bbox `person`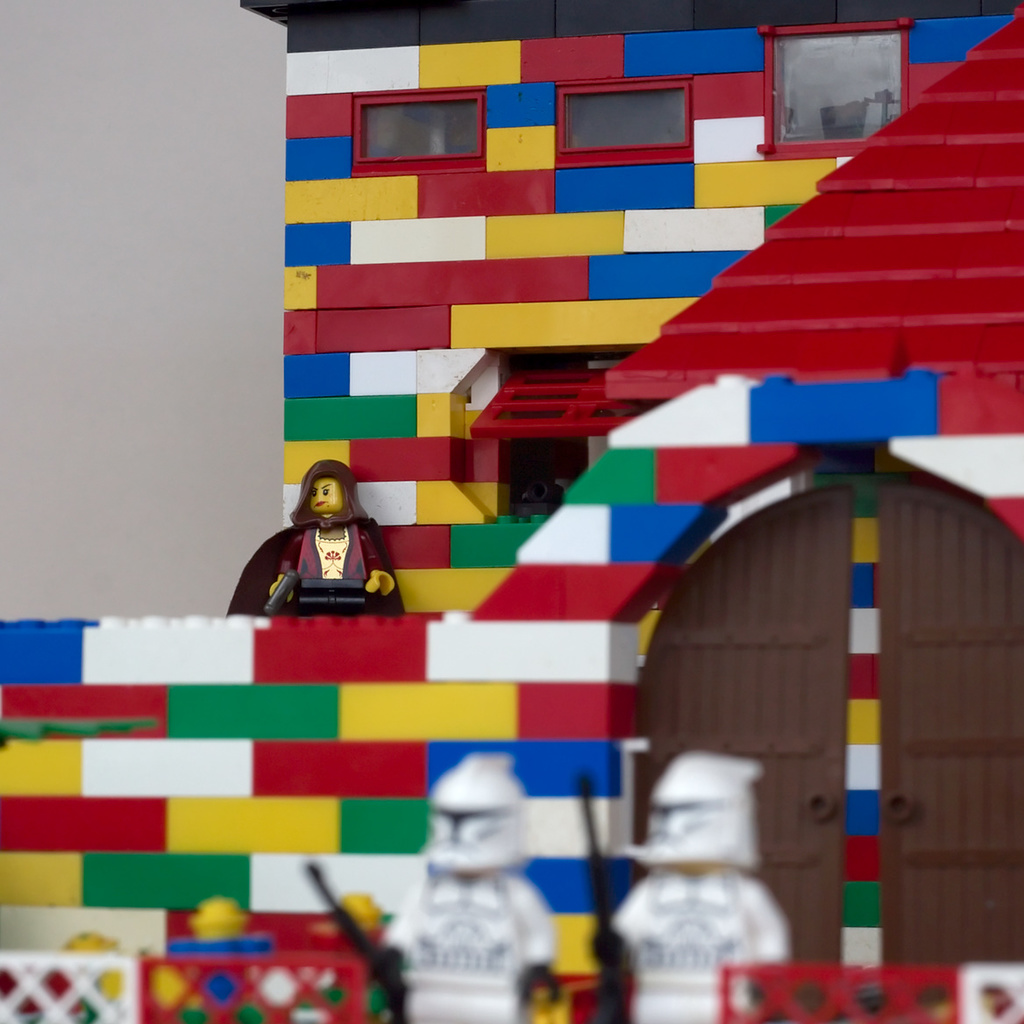
227:459:403:616
